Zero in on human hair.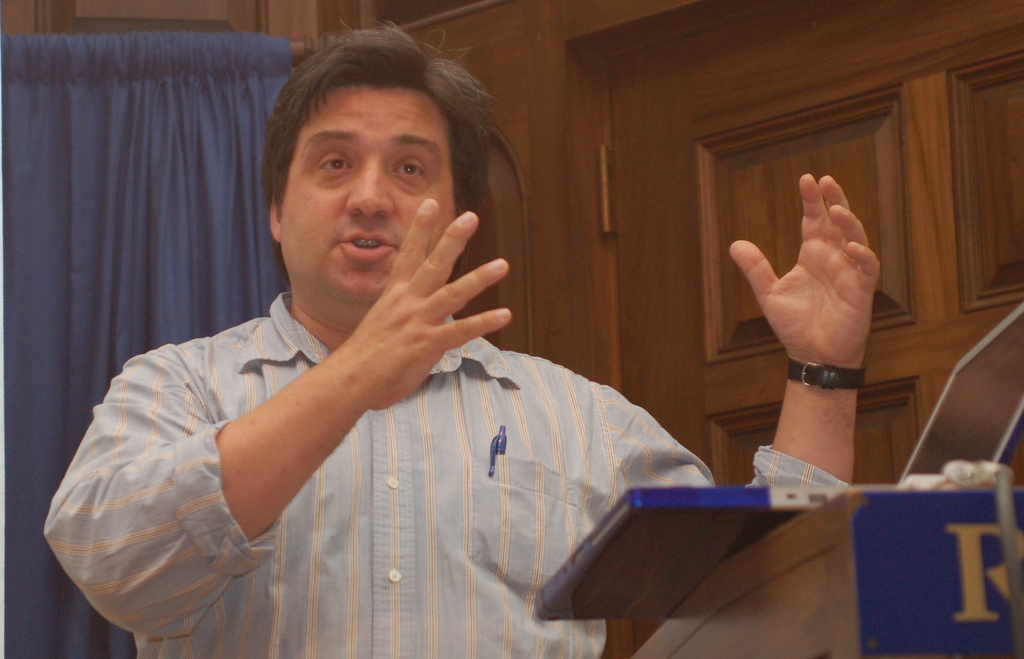
Zeroed in: select_region(248, 29, 499, 241).
